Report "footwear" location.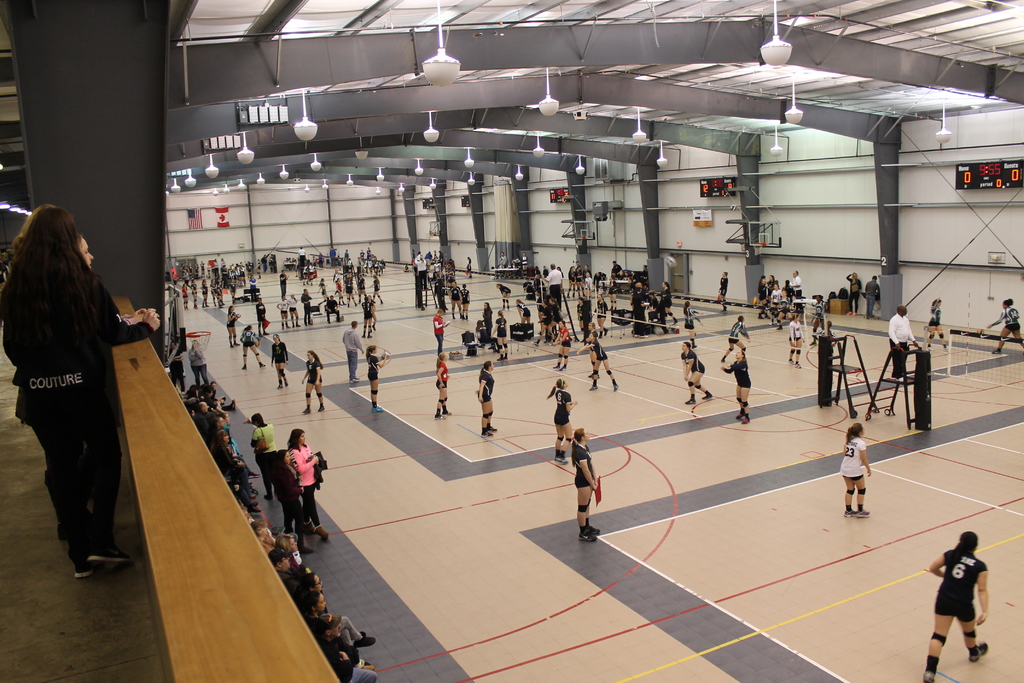
Report: (left=377, top=302, right=385, bottom=306).
